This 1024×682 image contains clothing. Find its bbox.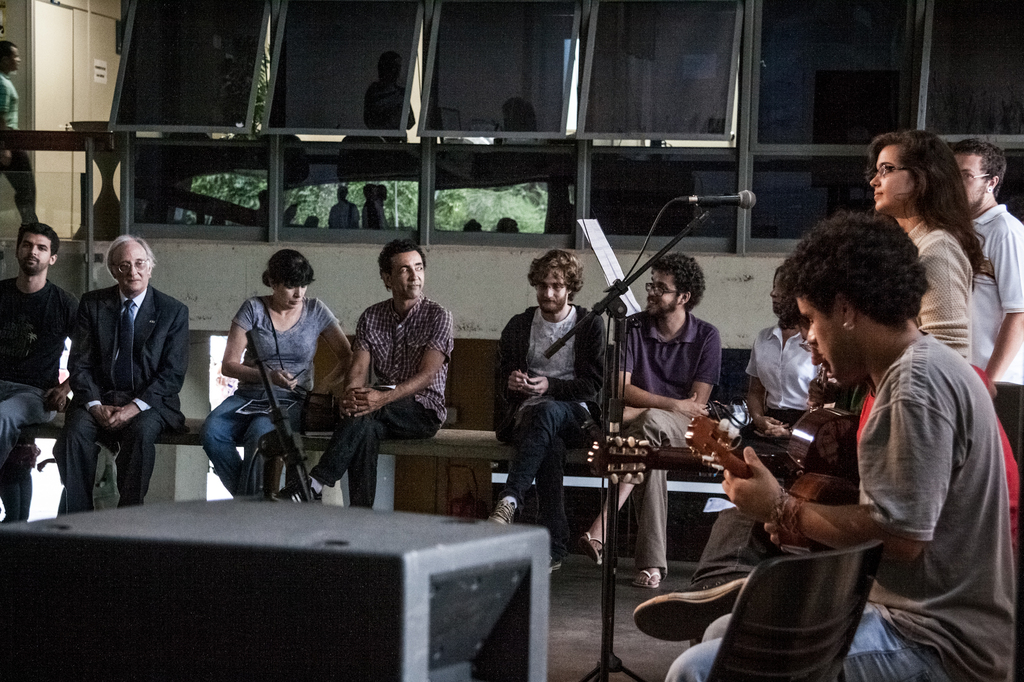
bbox=[302, 295, 449, 507].
